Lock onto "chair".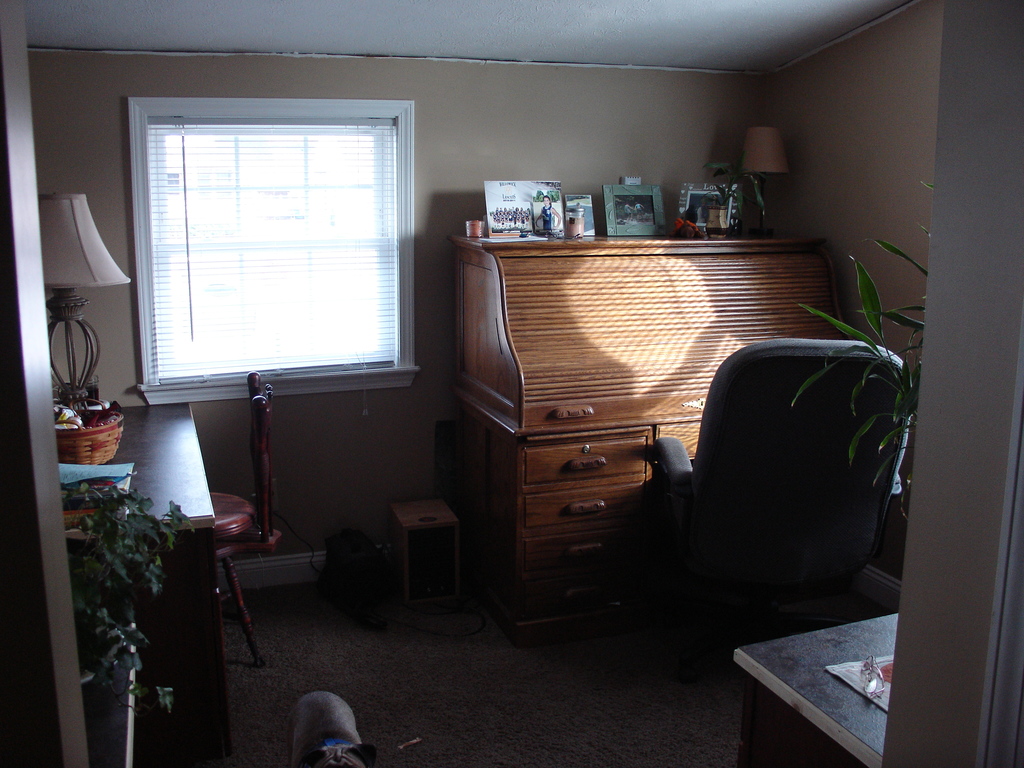
Locked: 212,373,285,669.
